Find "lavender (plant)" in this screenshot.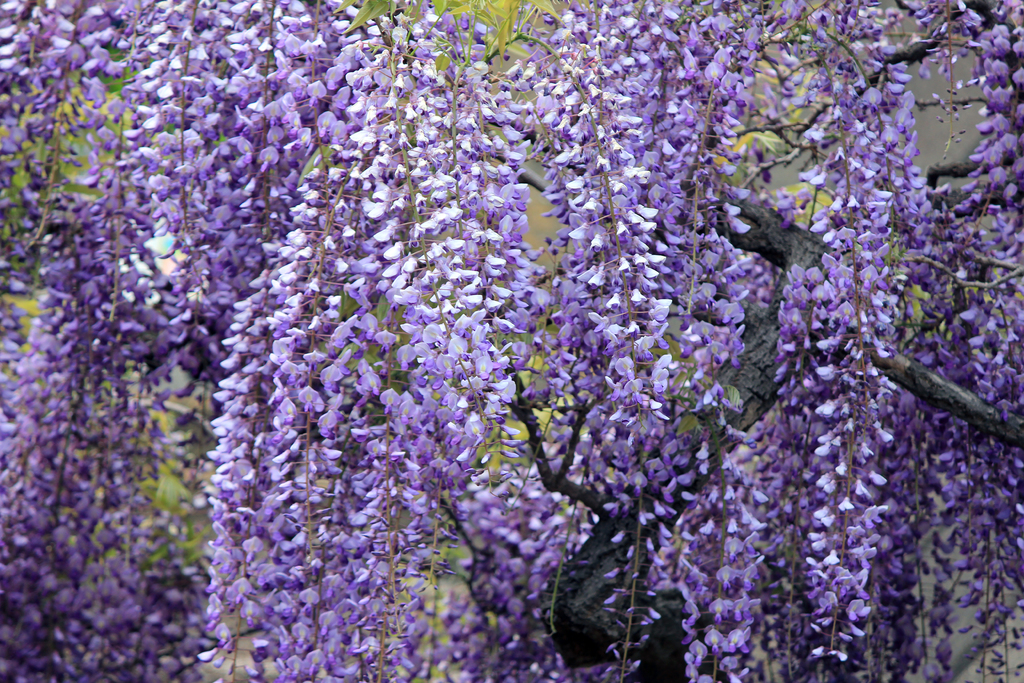
The bounding box for "lavender (plant)" is <box>730,0,887,129</box>.
